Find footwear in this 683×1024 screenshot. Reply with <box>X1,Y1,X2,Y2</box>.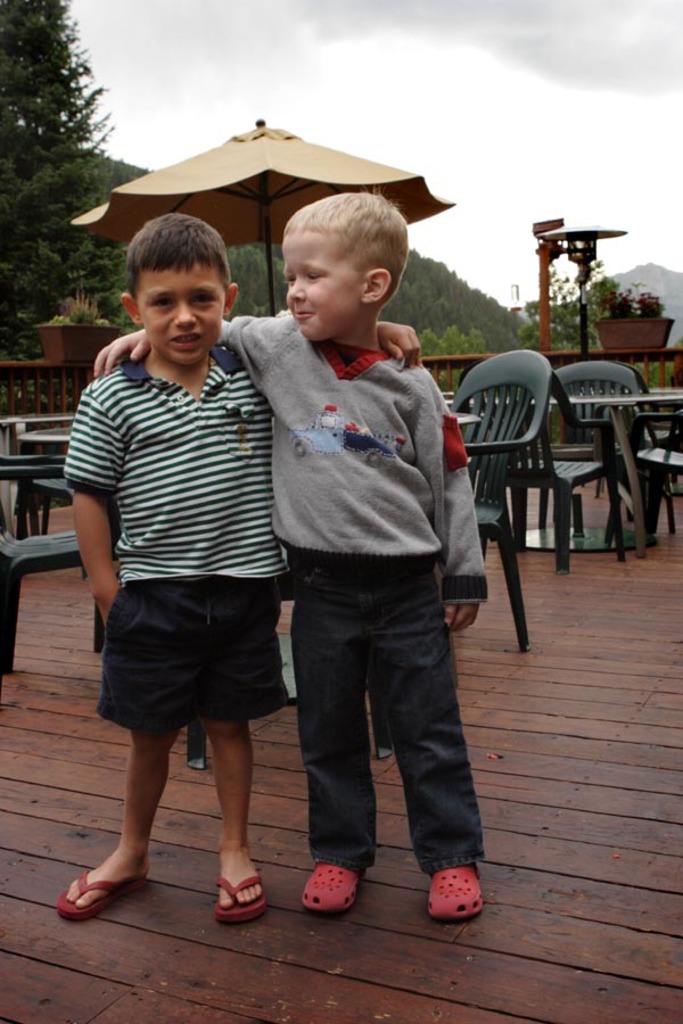
<box>52,865,149,920</box>.
